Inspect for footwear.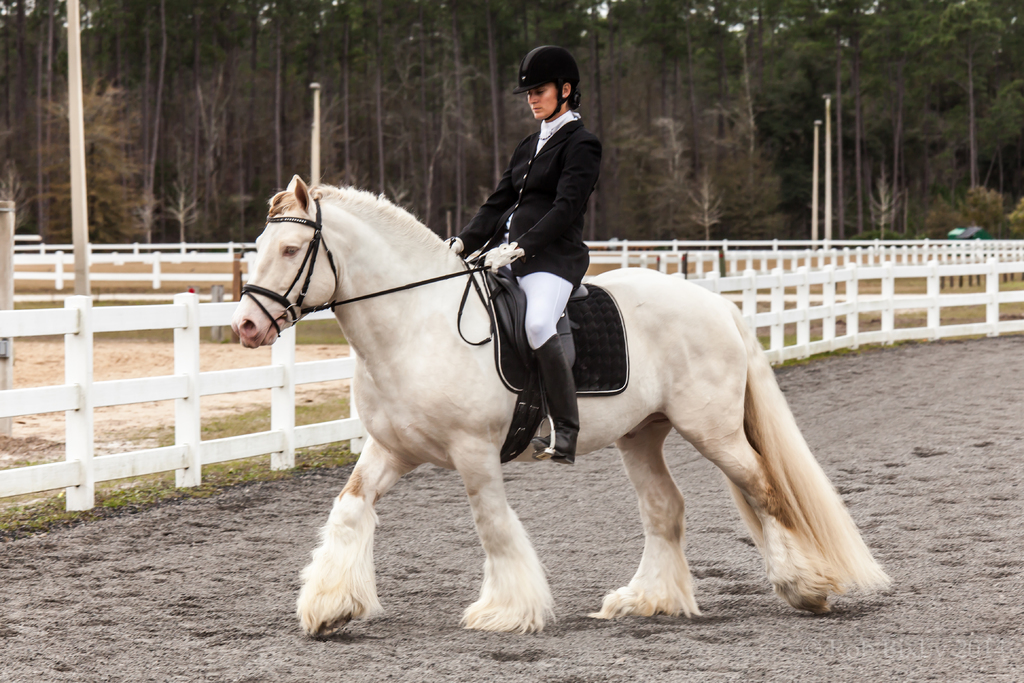
Inspection: {"left": 529, "top": 334, "right": 575, "bottom": 466}.
